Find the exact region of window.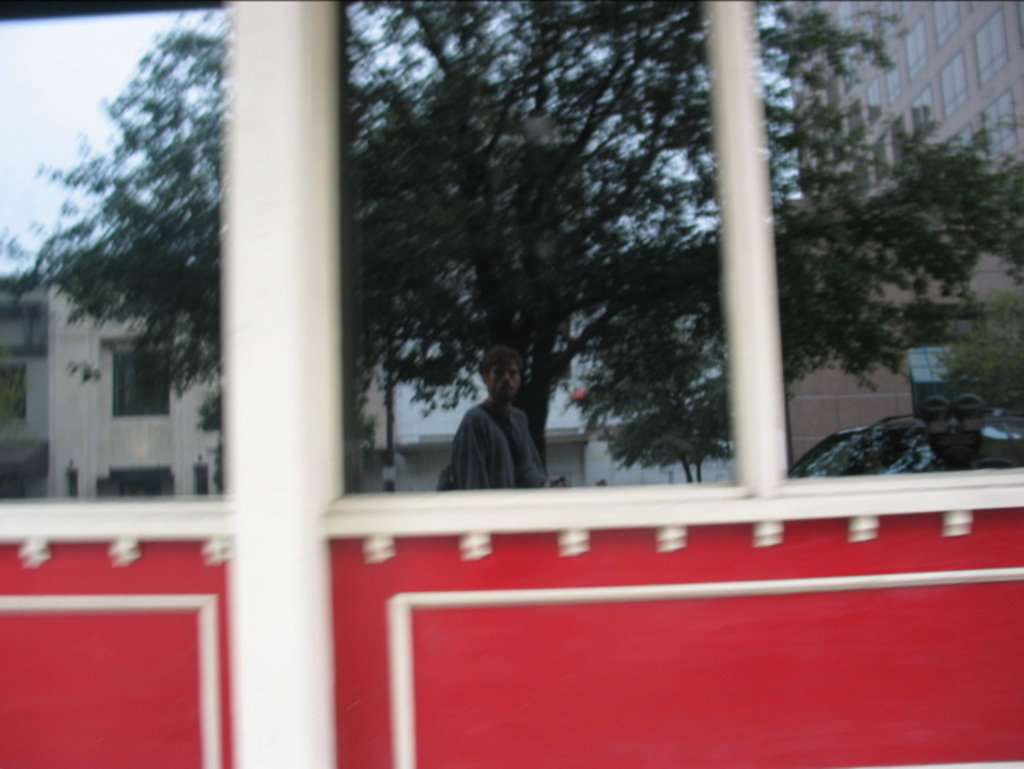
Exact region: x1=322, y1=0, x2=1023, y2=560.
